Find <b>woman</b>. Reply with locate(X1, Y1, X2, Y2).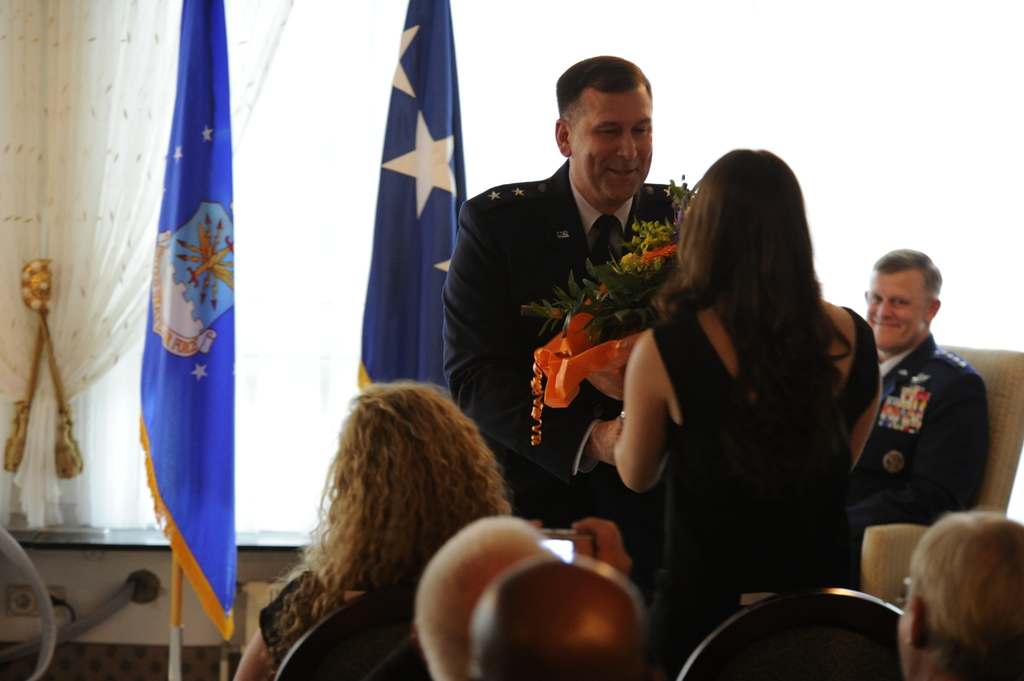
locate(586, 134, 876, 648).
